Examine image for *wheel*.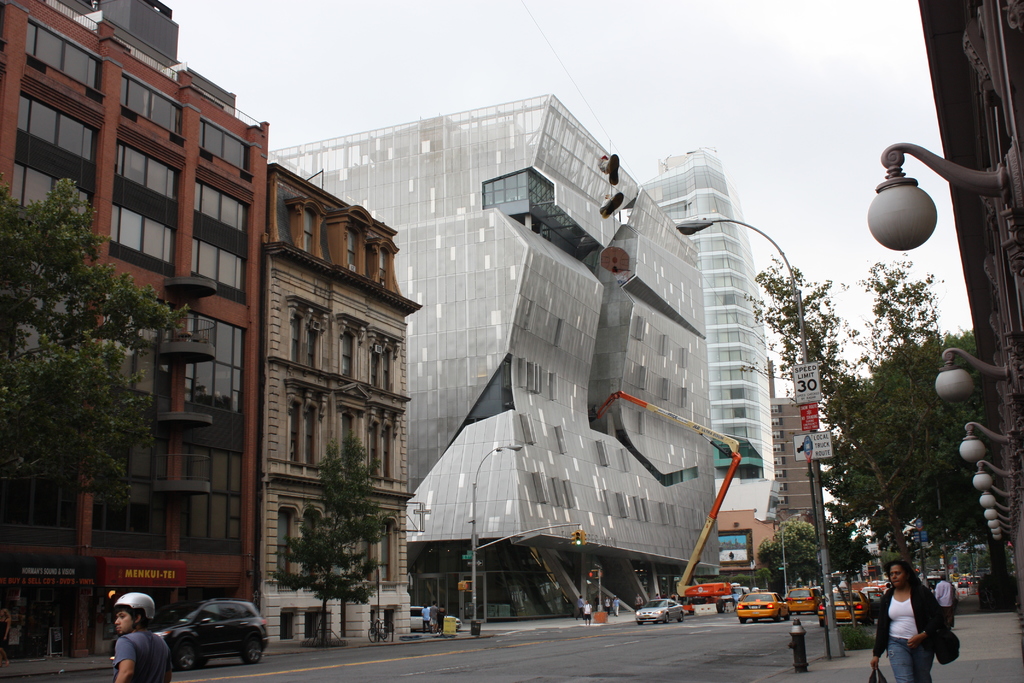
Examination result: select_region(788, 611, 791, 620).
